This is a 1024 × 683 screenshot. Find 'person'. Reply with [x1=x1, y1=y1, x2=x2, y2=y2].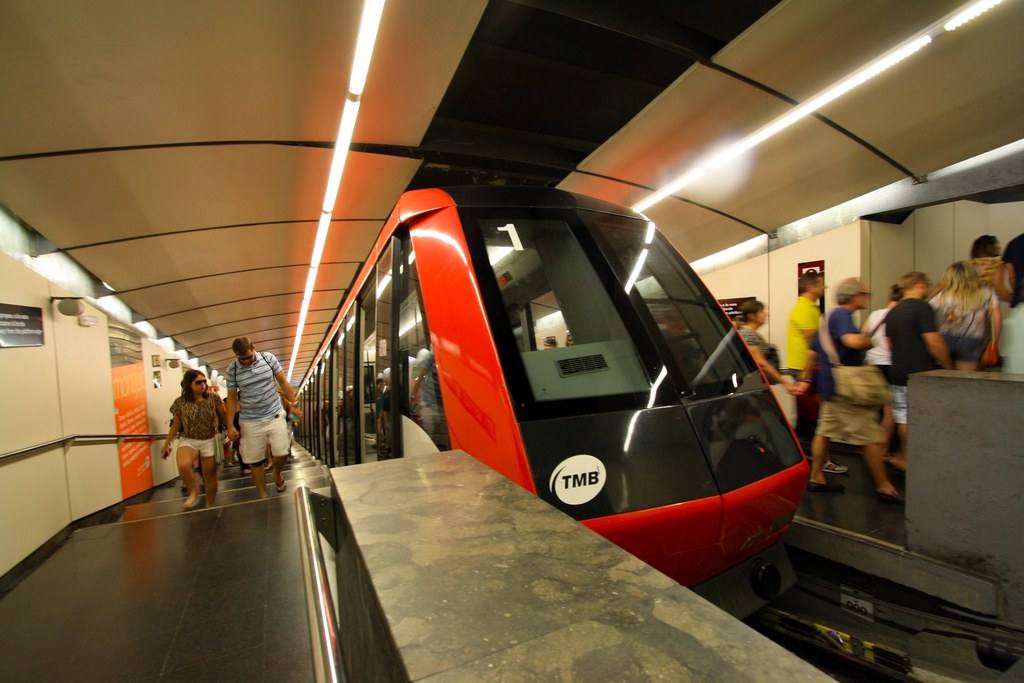
[x1=726, y1=267, x2=1023, y2=493].
